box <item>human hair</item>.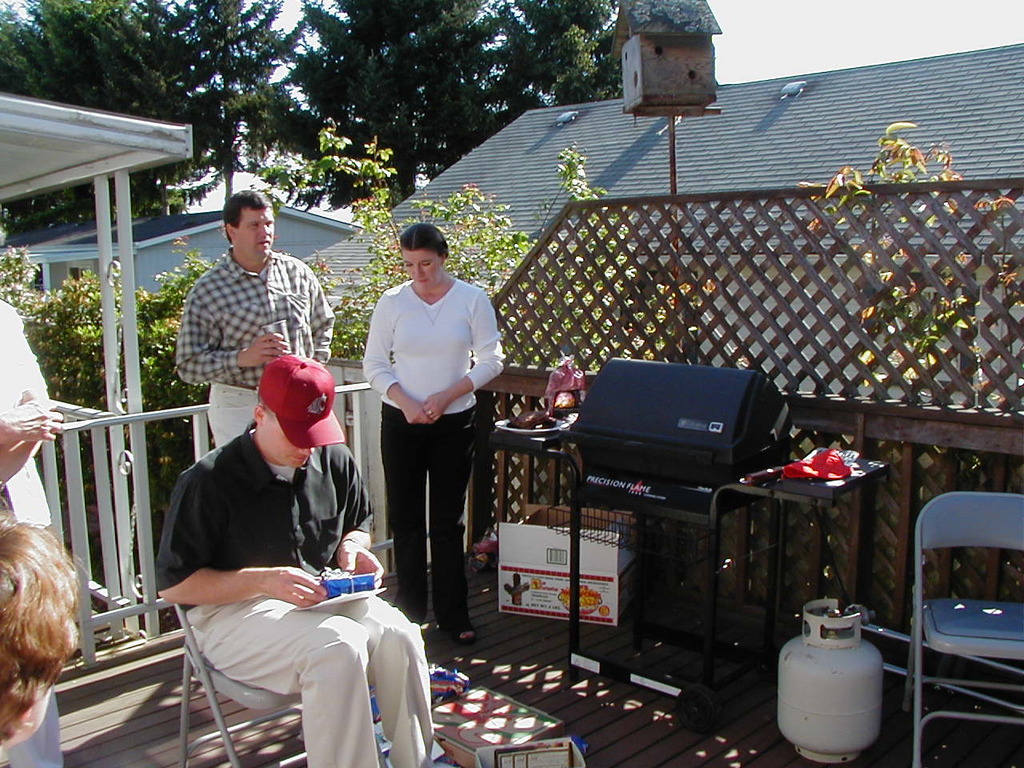
bbox=[220, 186, 274, 239].
